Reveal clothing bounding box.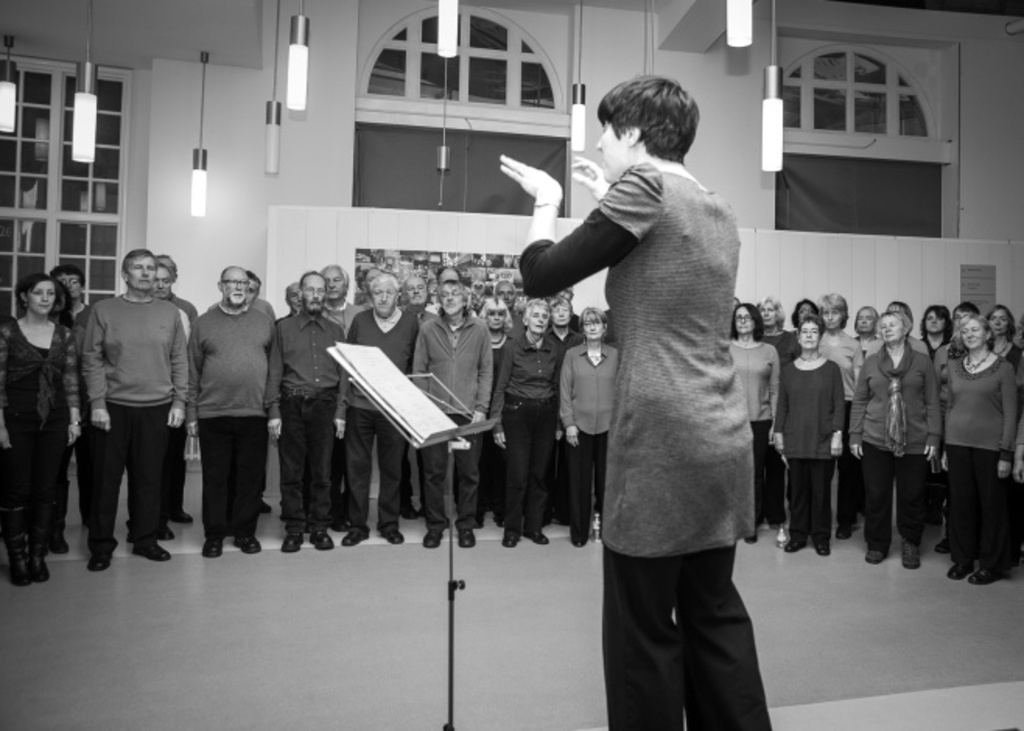
Revealed: 948/352/1022/579.
